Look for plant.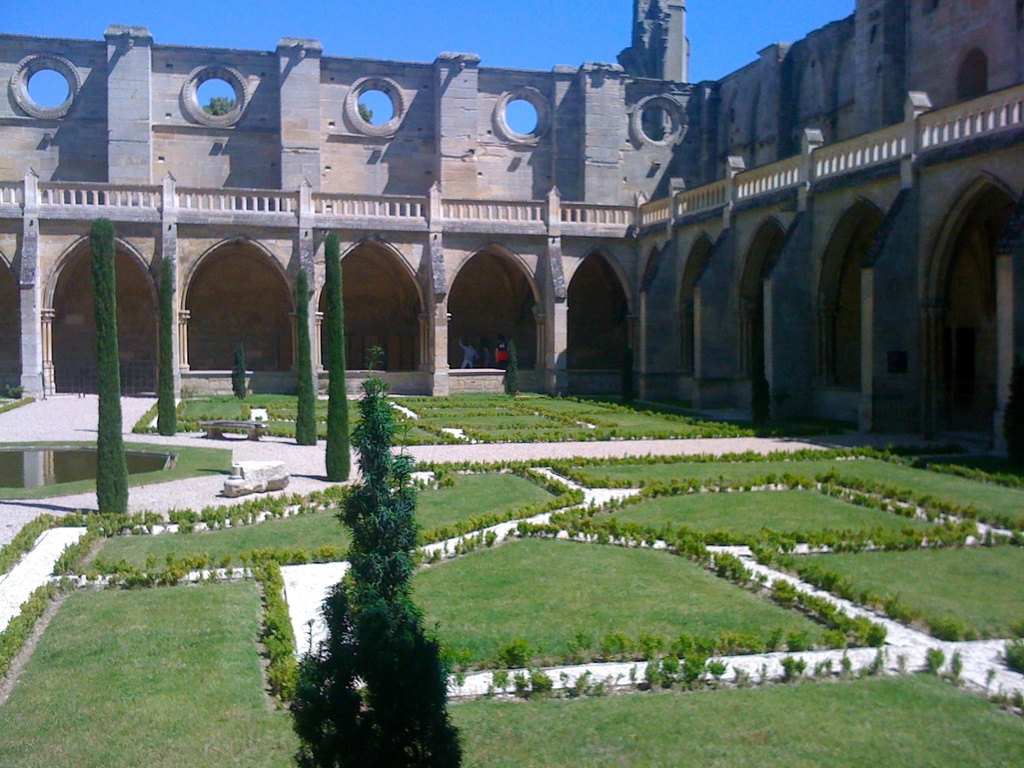
Found: (x1=278, y1=326, x2=488, y2=767).
